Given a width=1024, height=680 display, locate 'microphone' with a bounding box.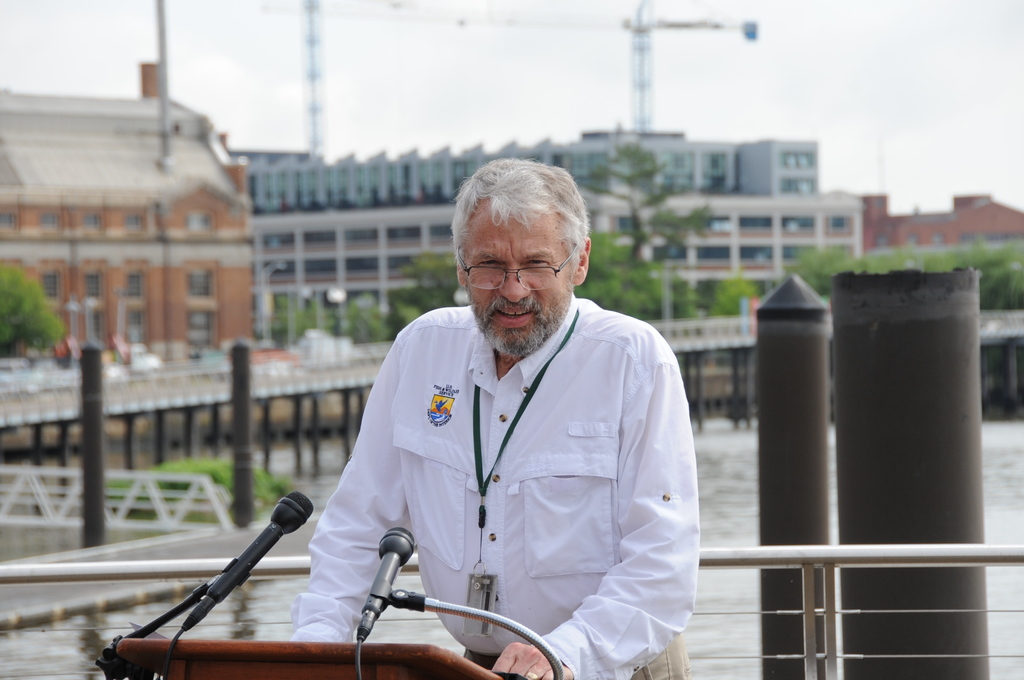
Located: l=181, t=488, r=311, b=628.
